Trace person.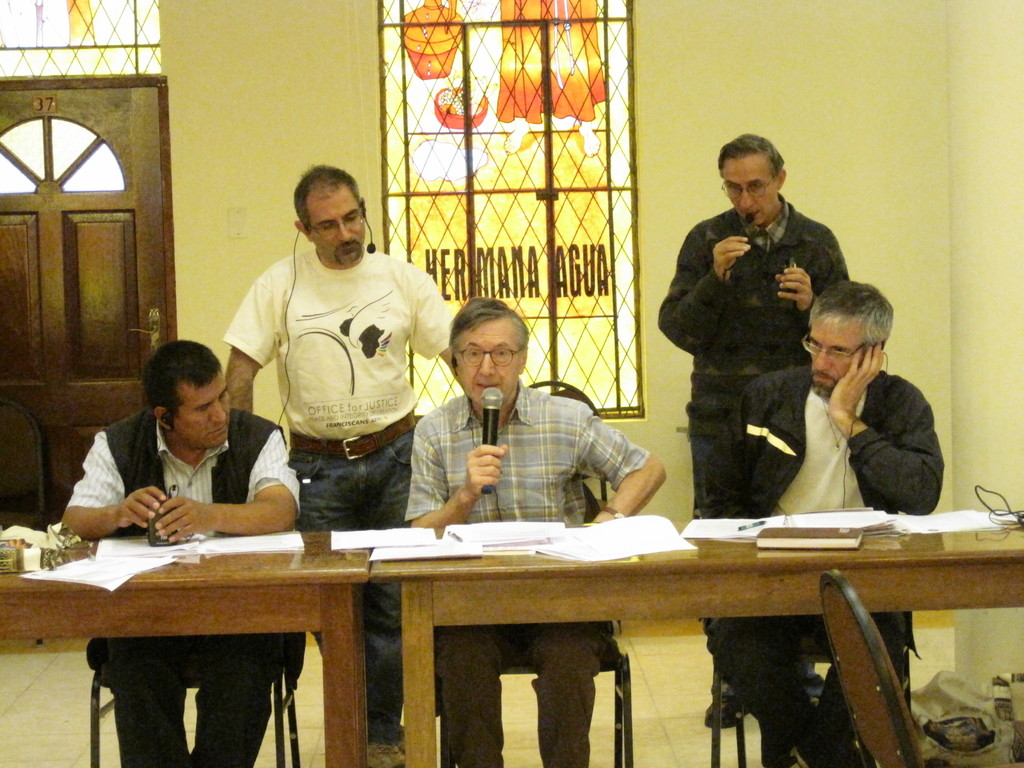
Traced to <region>703, 284, 943, 767</region>.
